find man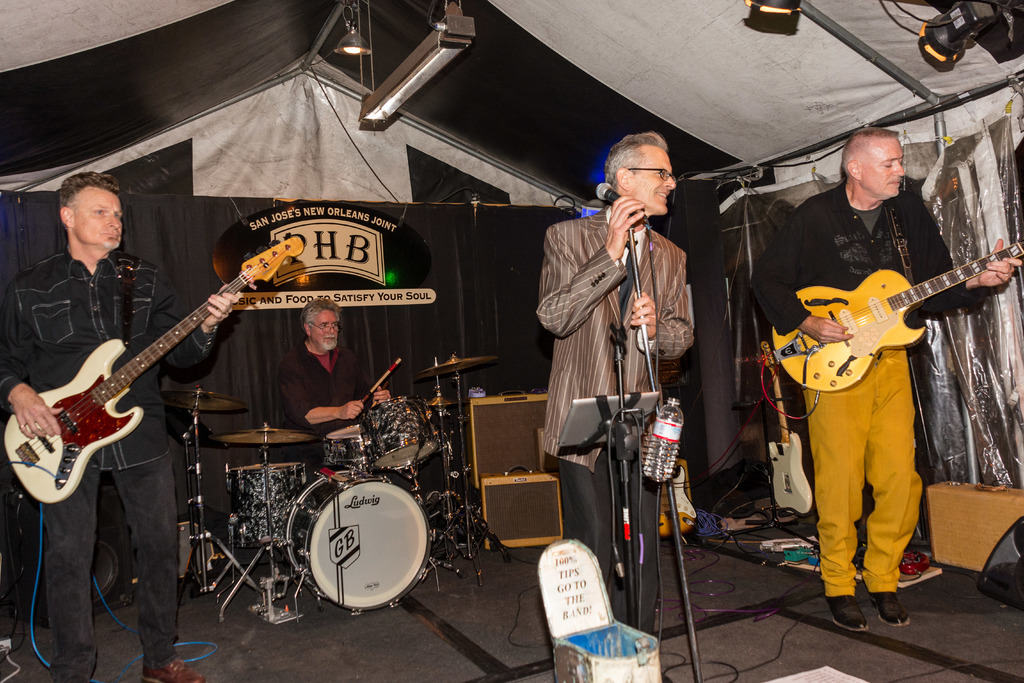
532,126,708,682
